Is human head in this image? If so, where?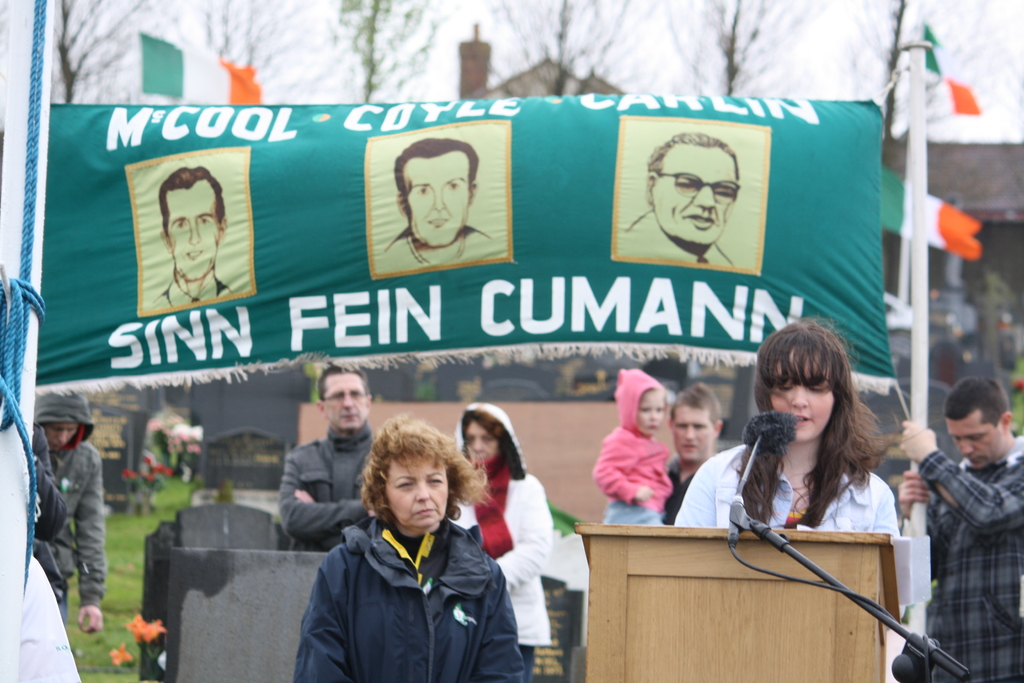
Yes, at [670, 394, 729, 458].
